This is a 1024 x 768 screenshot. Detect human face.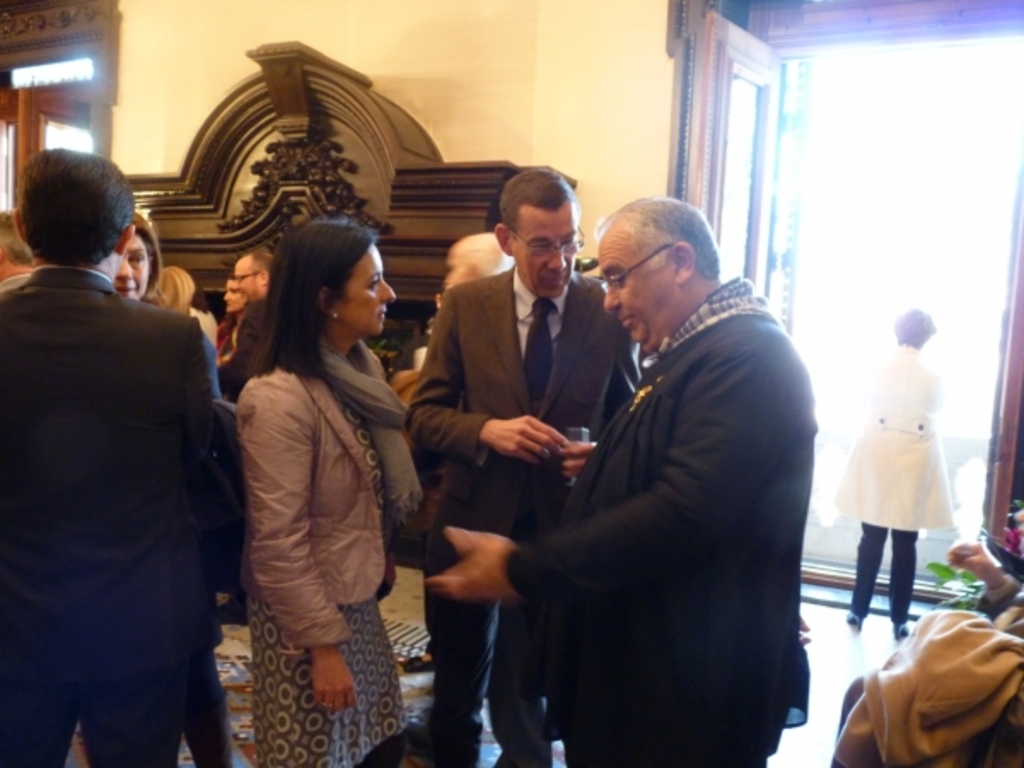
601,227,671,343.
